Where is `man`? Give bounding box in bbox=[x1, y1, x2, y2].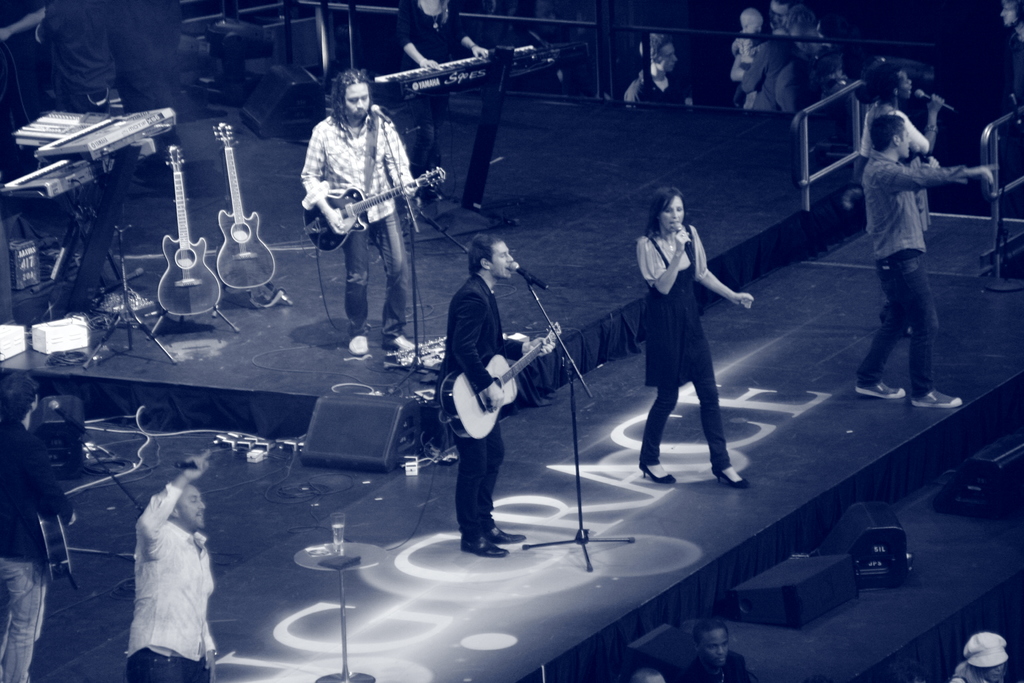
bbox=[0, 378, 76, 682].
